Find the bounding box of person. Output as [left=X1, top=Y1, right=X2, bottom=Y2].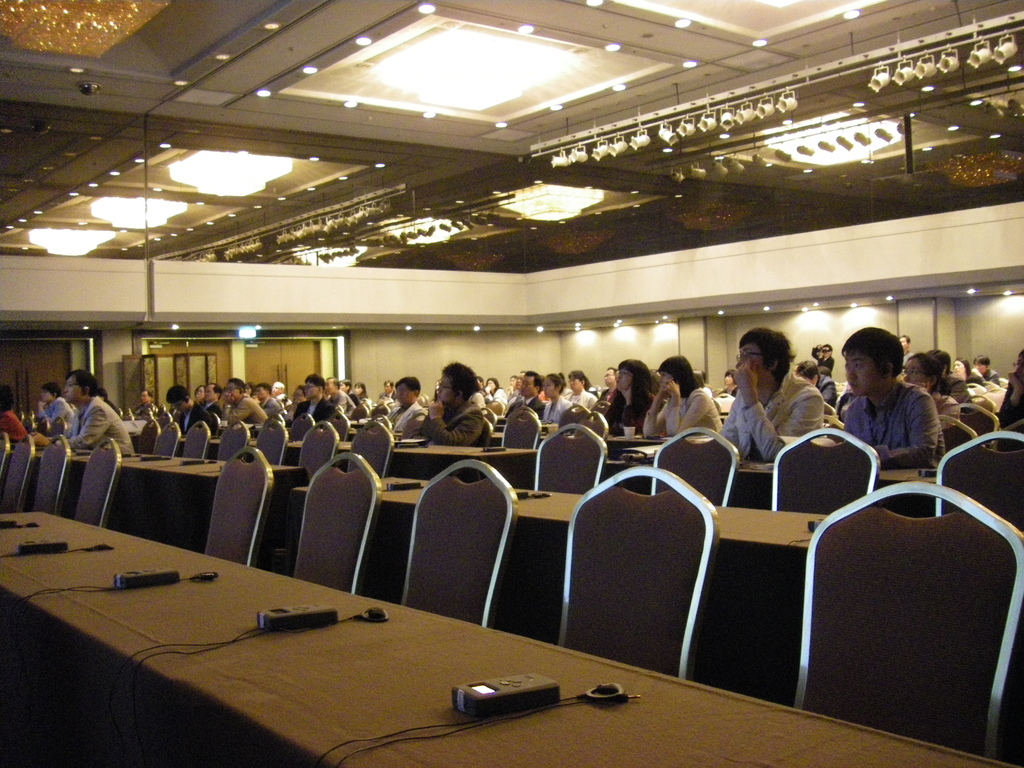
[left=220, top=378, right=271, bottom=429].
